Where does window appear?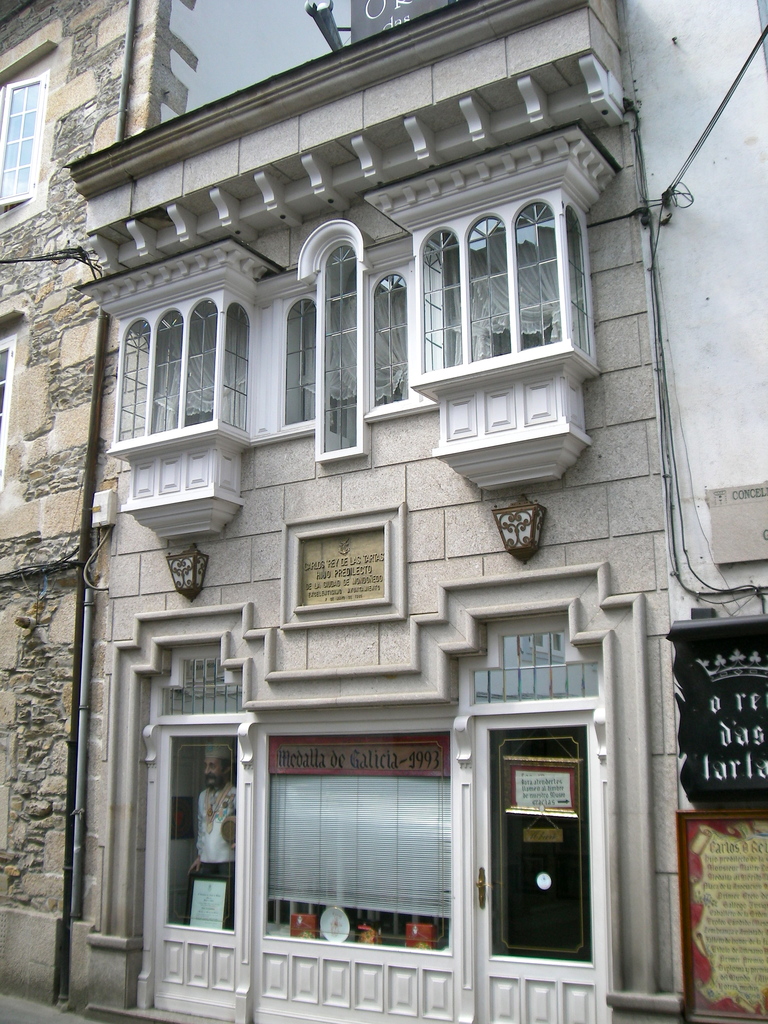
Appears at [108, 305, 252, 440].
